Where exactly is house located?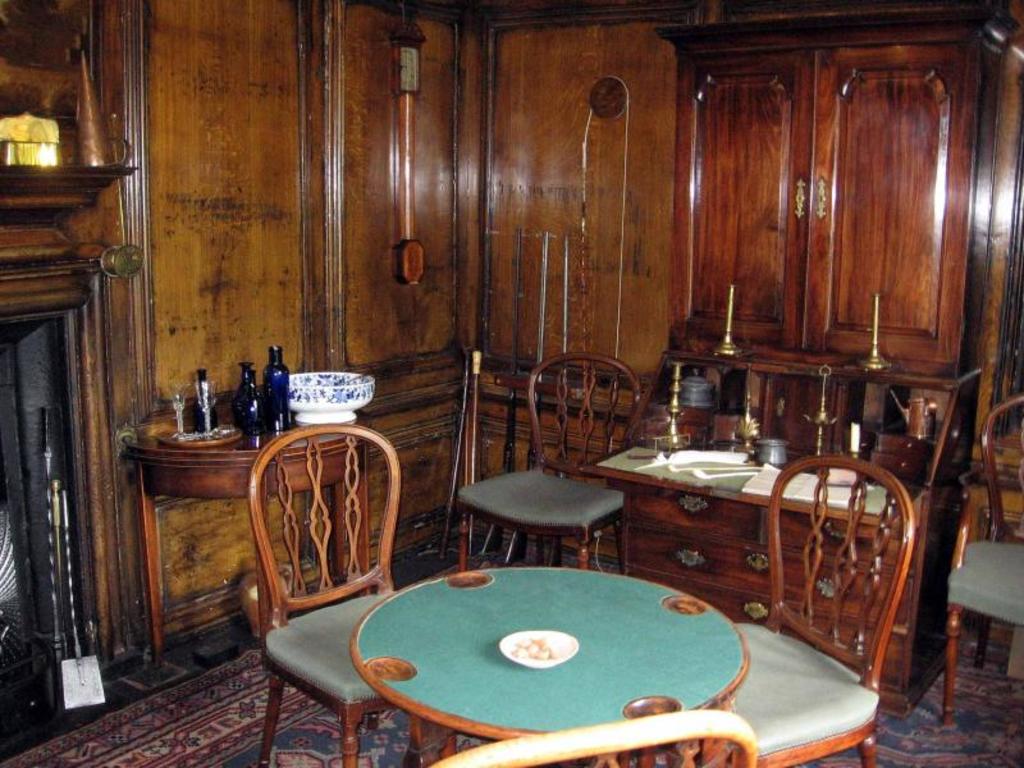
Its bounding box is rect(0, 0, 1023, 767).
